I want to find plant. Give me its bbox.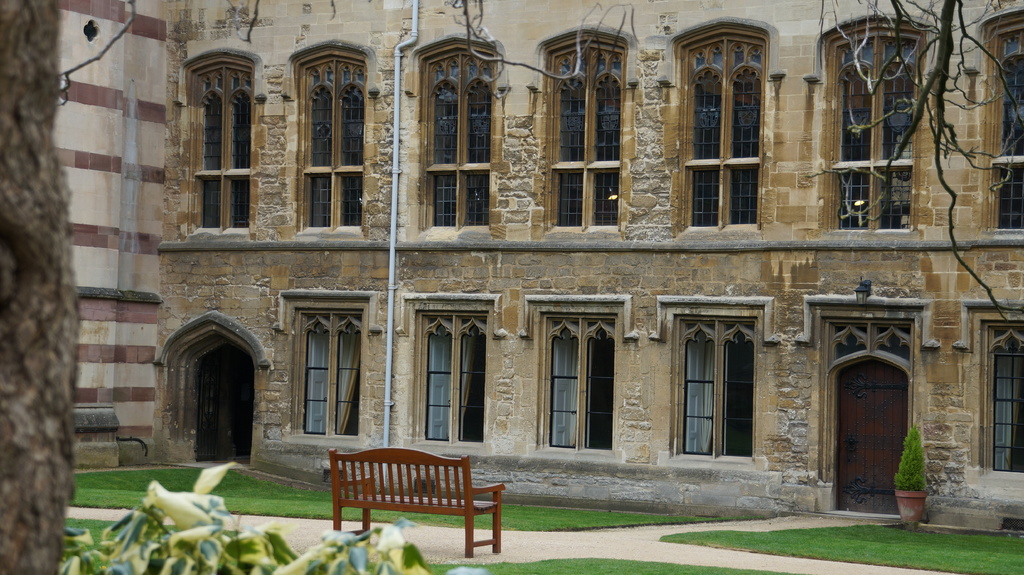
(left=59, top=455, right=486, bottom=574).
